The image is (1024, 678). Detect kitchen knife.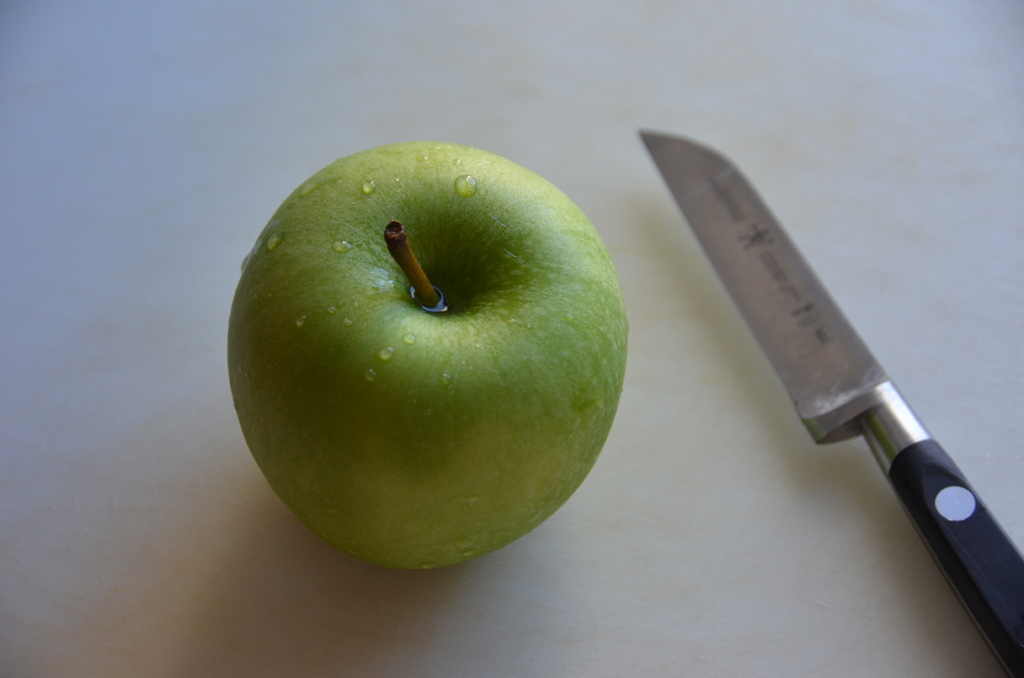
Detection: [x1=640, y1=130, x2=1023, y2=676].
